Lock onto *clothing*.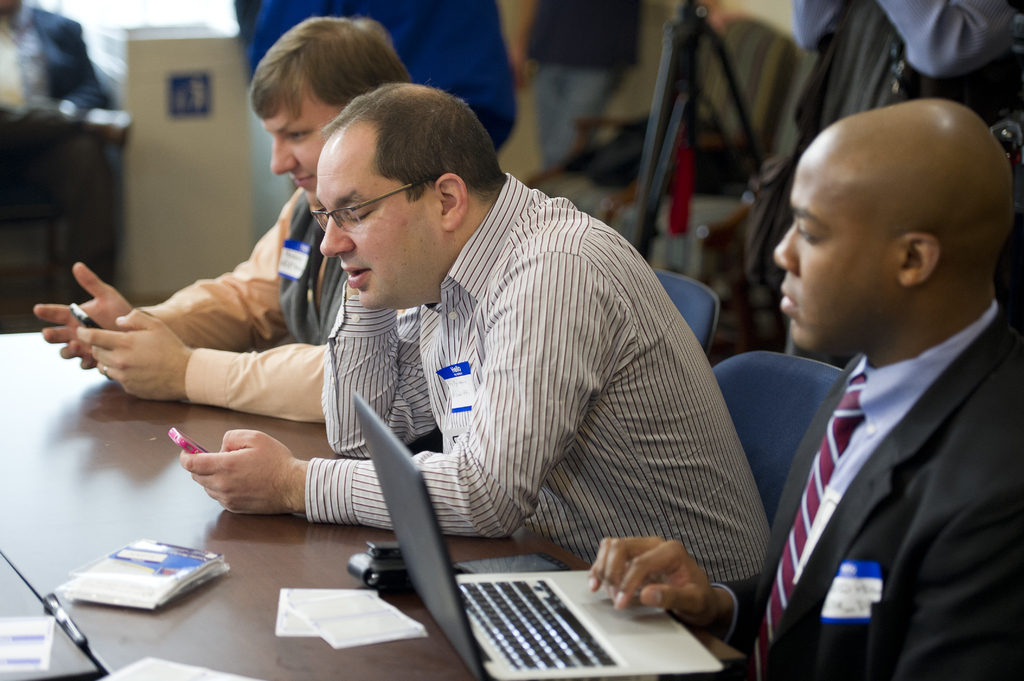
Locked: rect(303, 168, 769, 641).
